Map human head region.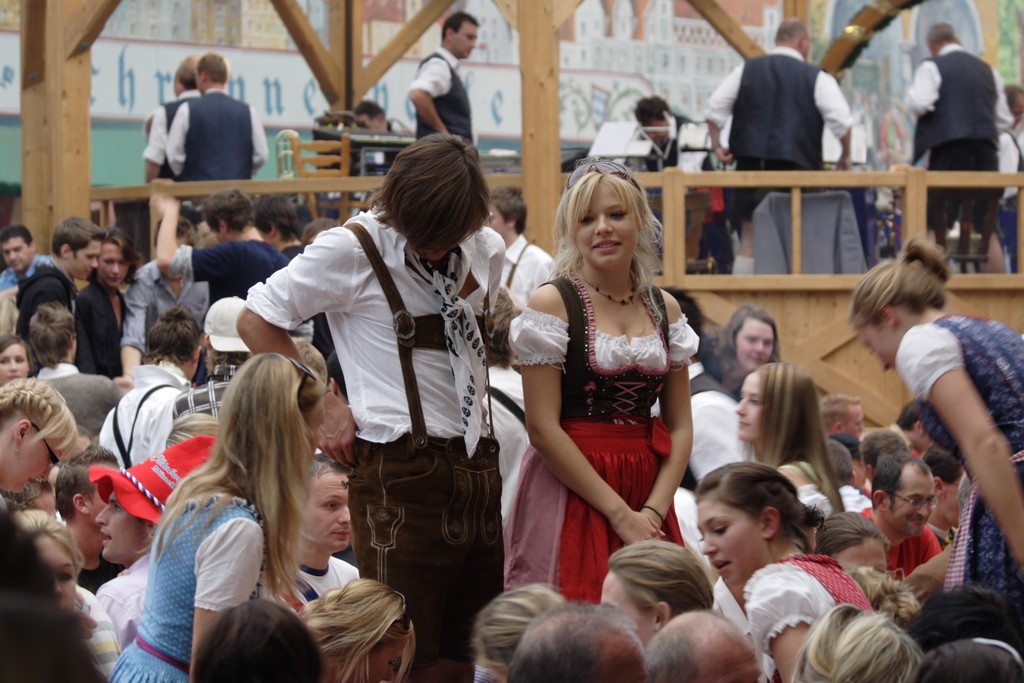
Mapped to bbox(557, 161, 644, 272).
